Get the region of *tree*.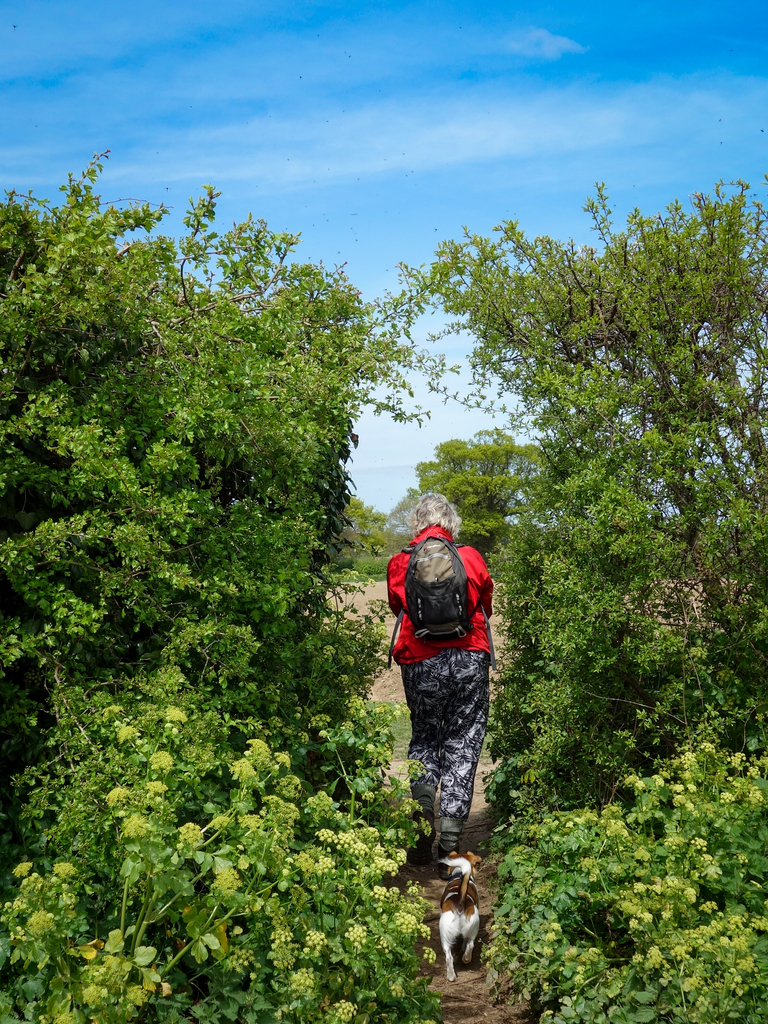
x1=392 y1=184 x2=767 y2=767.
